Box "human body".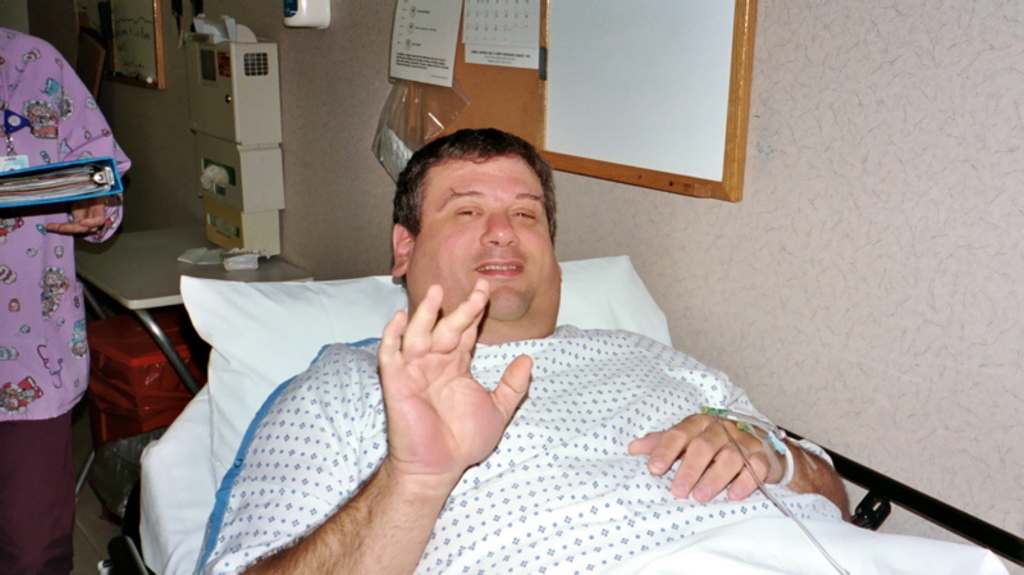
{"x1": 0, "y1": 22, "x2": 136, "y2": 567}.
